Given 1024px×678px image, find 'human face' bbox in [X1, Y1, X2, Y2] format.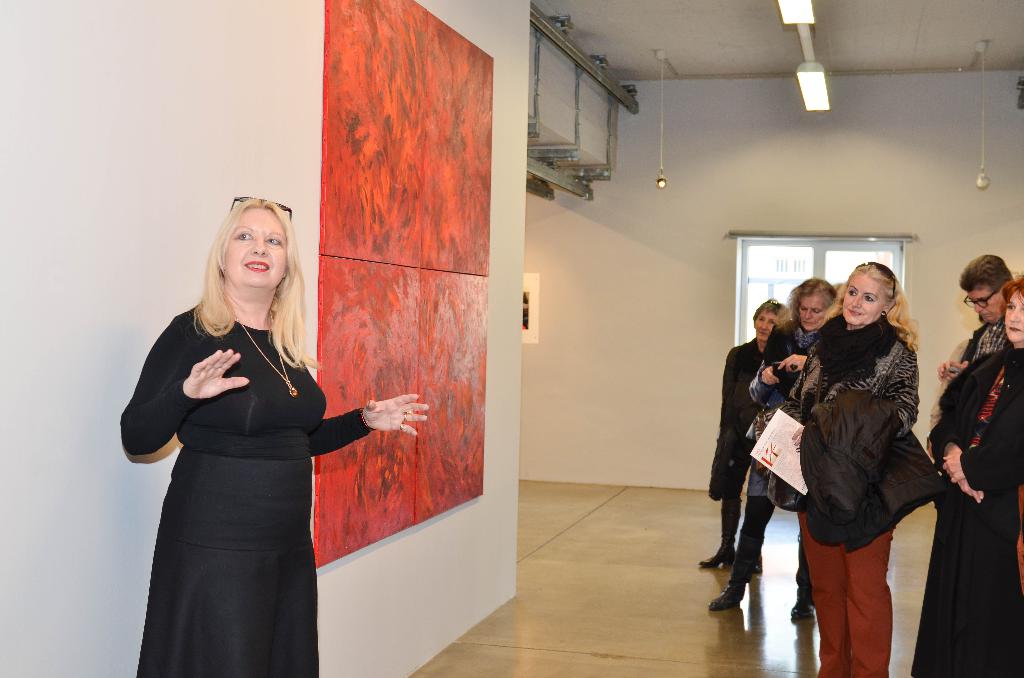
[842, 271, 882, 323].
